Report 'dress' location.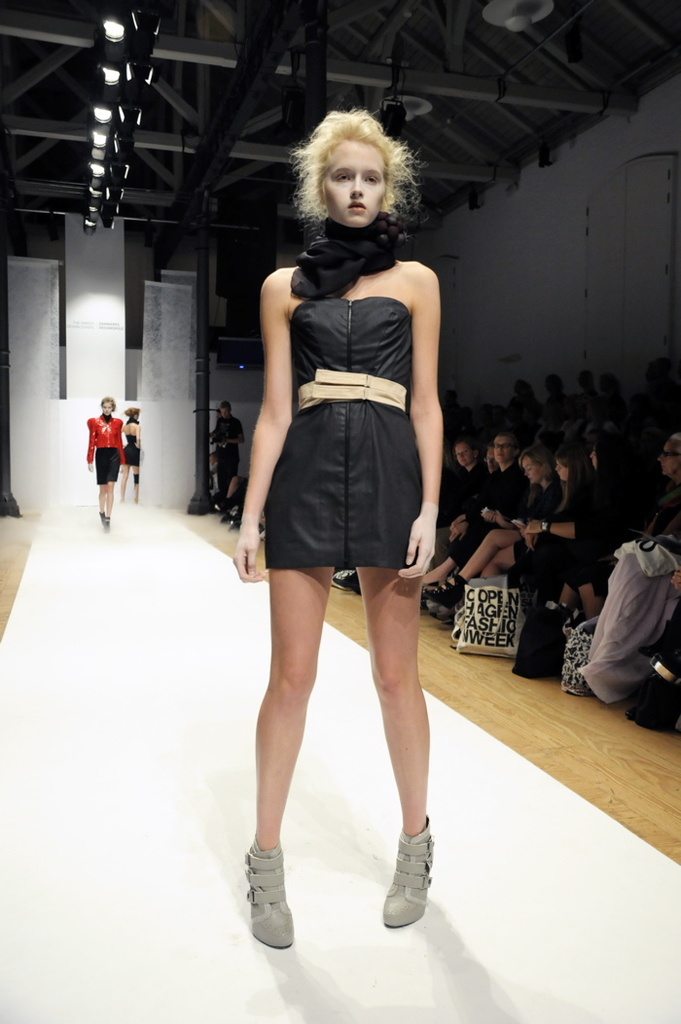
Report: box=[258, 297, 427, 576].
